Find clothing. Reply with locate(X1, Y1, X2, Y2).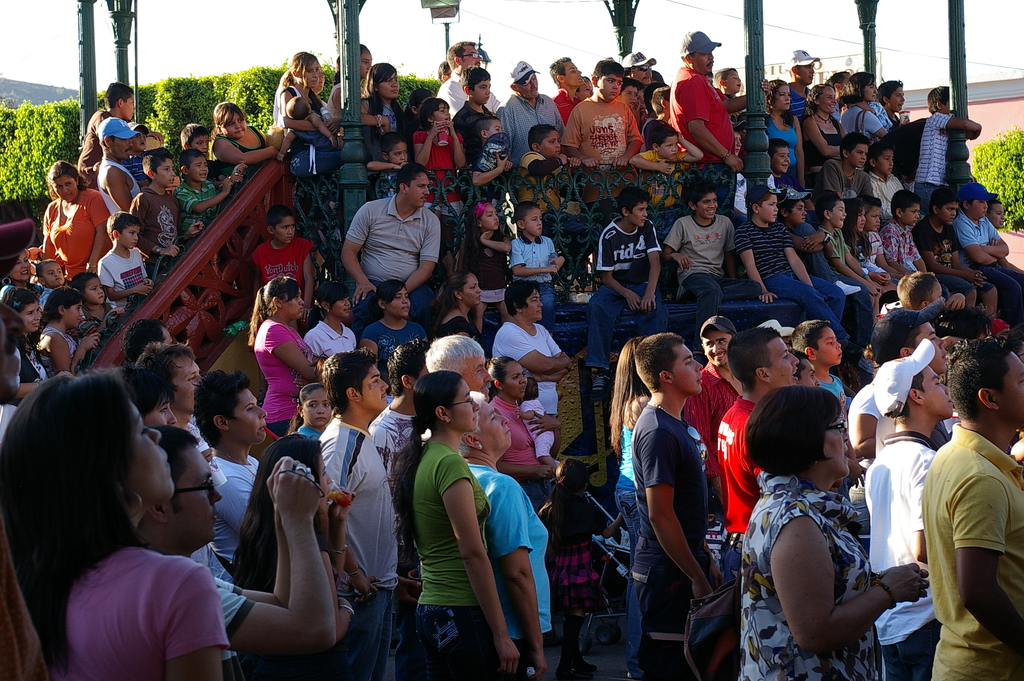
locate(780, 79, 813, 123).
